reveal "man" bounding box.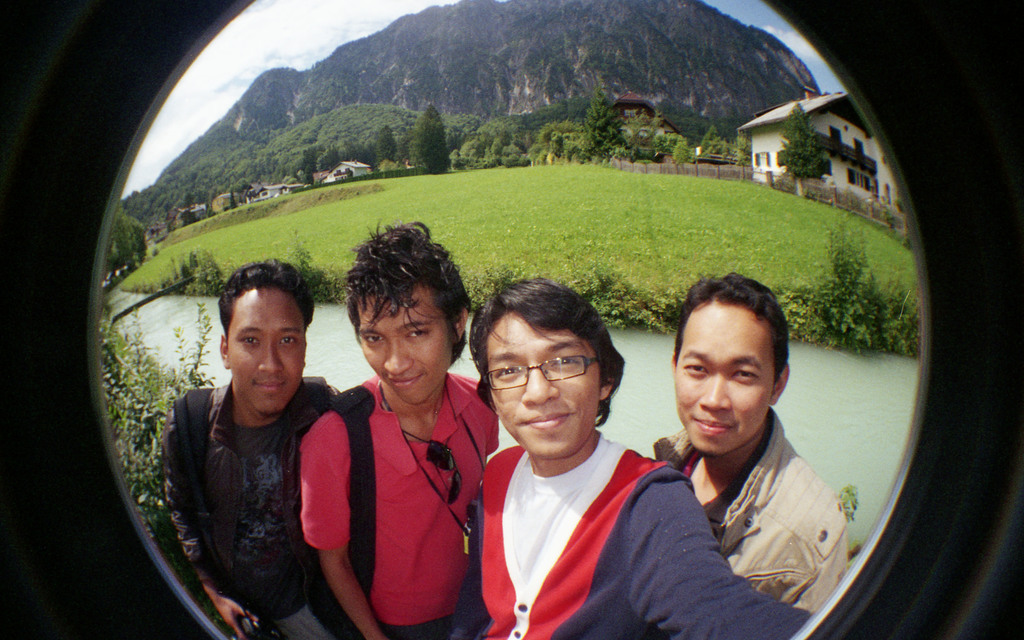
Revealed: <bbox>446, 273, 816, 639</bbox>.
